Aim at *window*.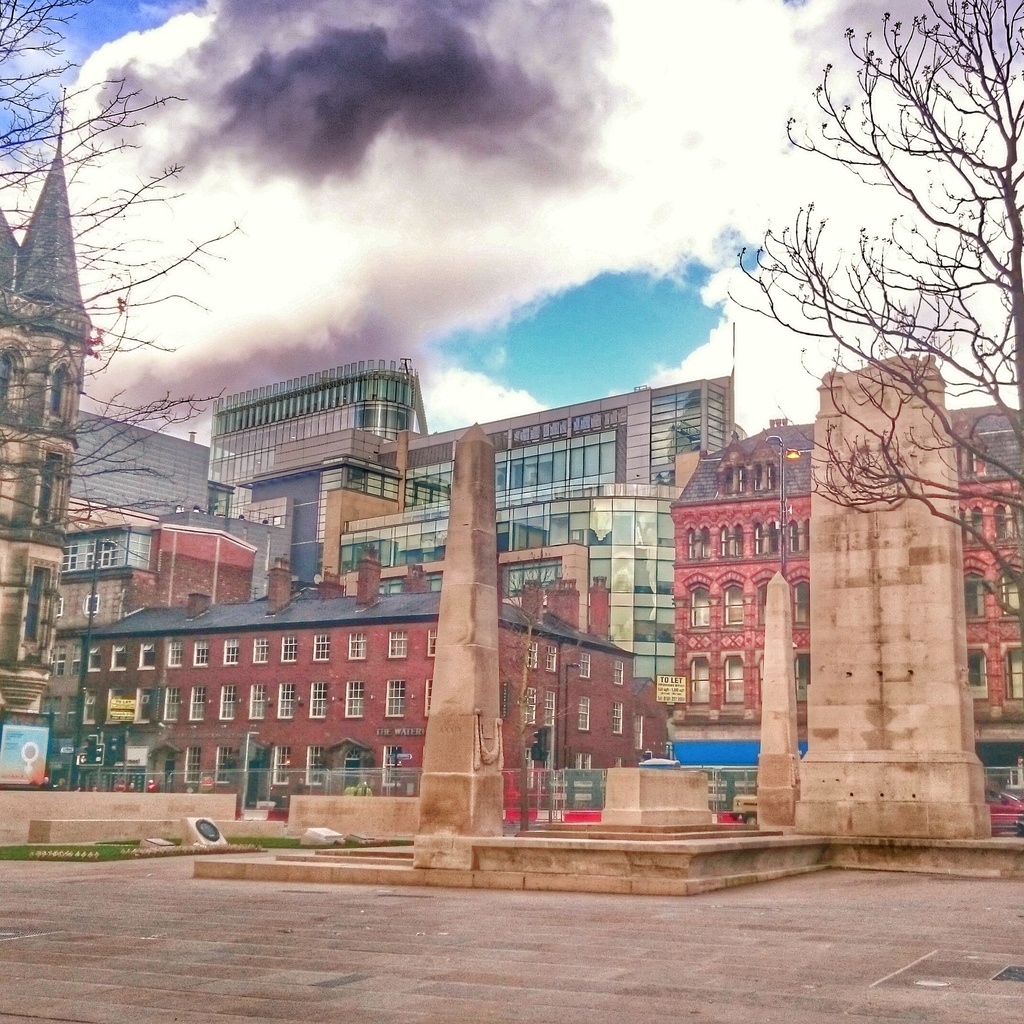
Aimed at detection(82, 594, 102, 614).
